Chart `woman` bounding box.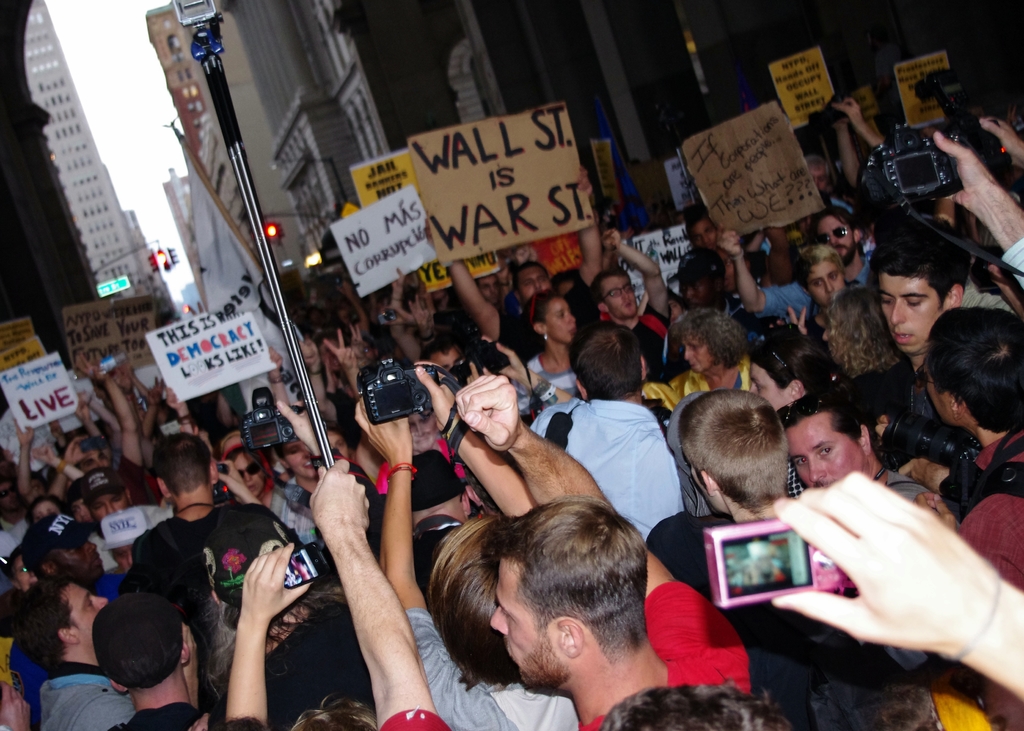
Charted: [642,303,753,392].
